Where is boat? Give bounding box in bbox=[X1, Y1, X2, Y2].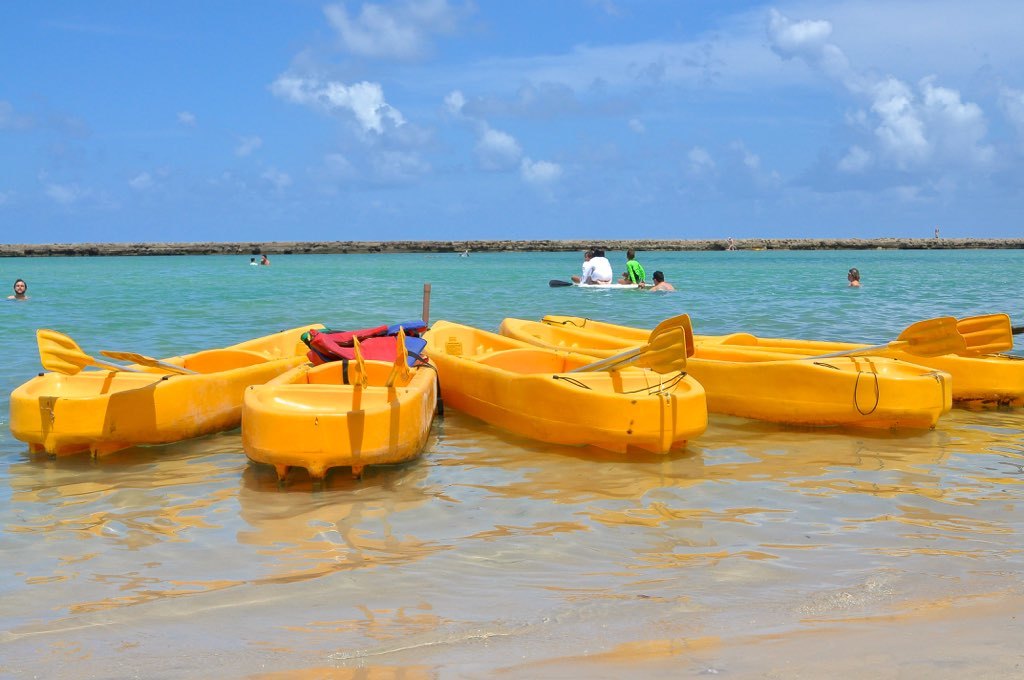
bbox=[503, 310, 954, 435].
